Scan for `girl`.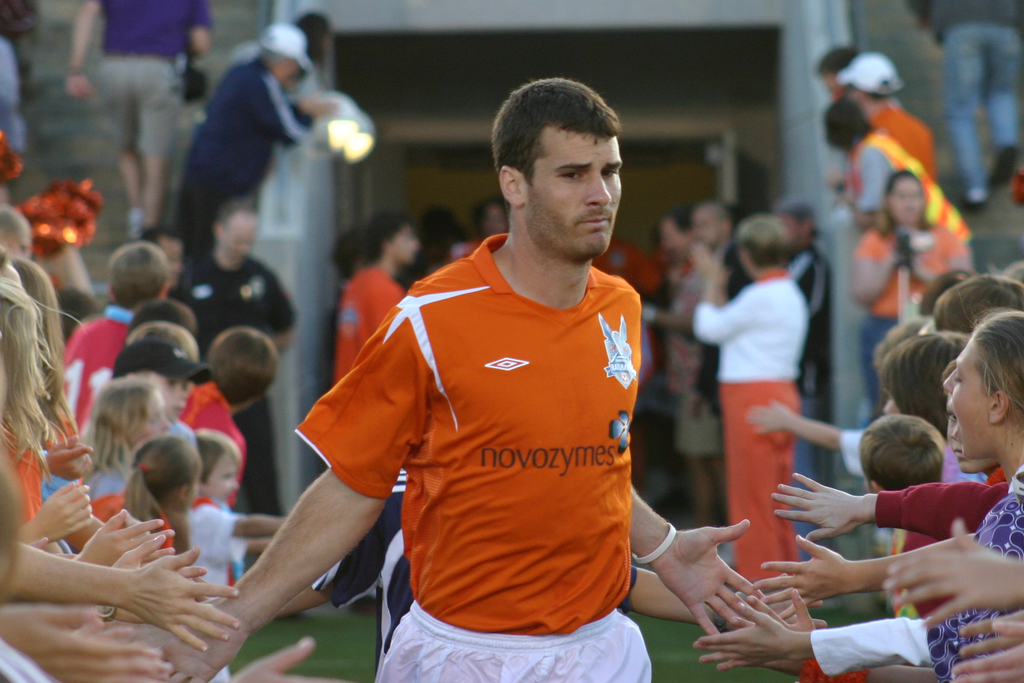
Scan result: 71/376/173/524.
